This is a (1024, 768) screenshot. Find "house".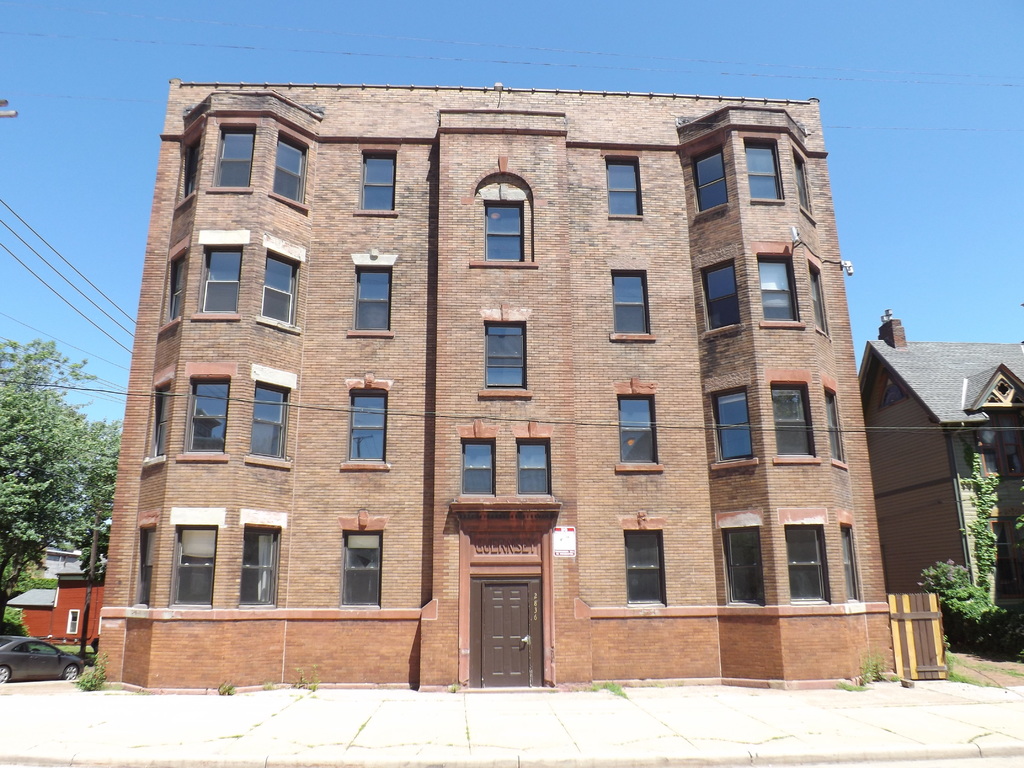
Bounding box: select_region(88, 71, 932, 693).
